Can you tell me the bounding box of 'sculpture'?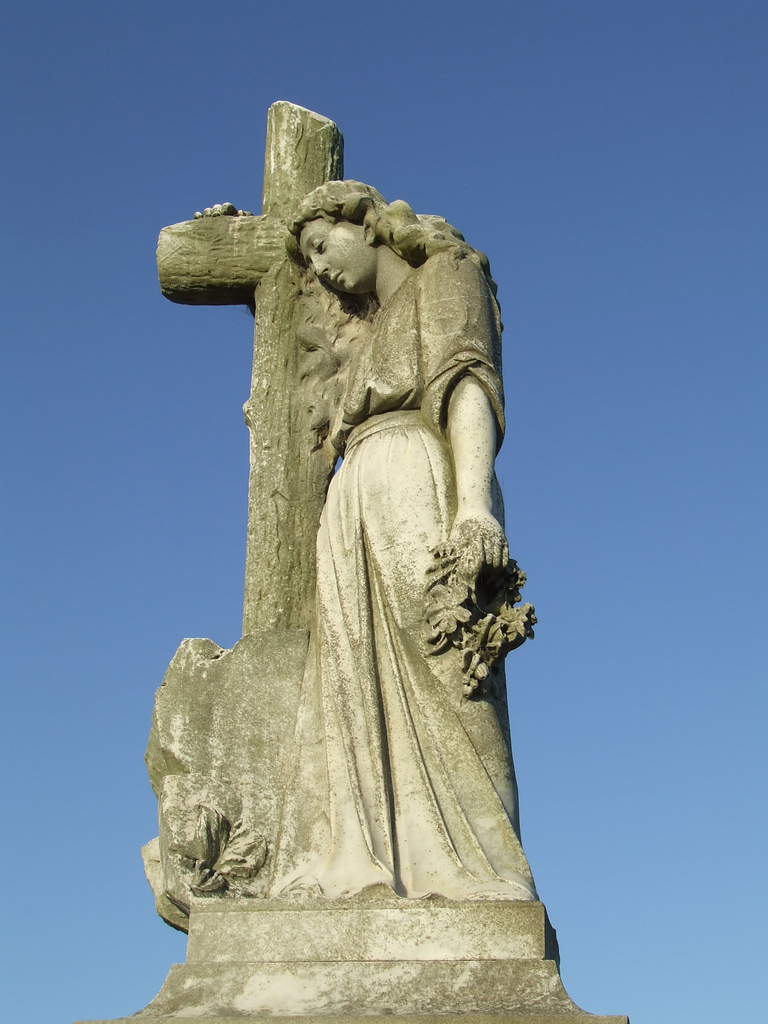
(x1=156, y1=113, x2=550, y2=944).
